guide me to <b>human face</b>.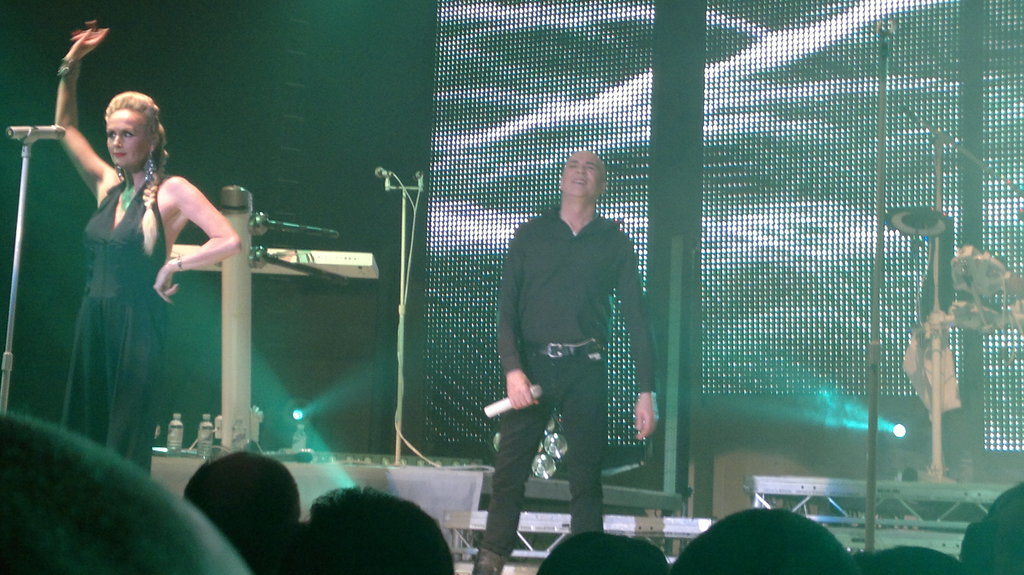
Guidance: bbox(104, 111, 151, 168).
